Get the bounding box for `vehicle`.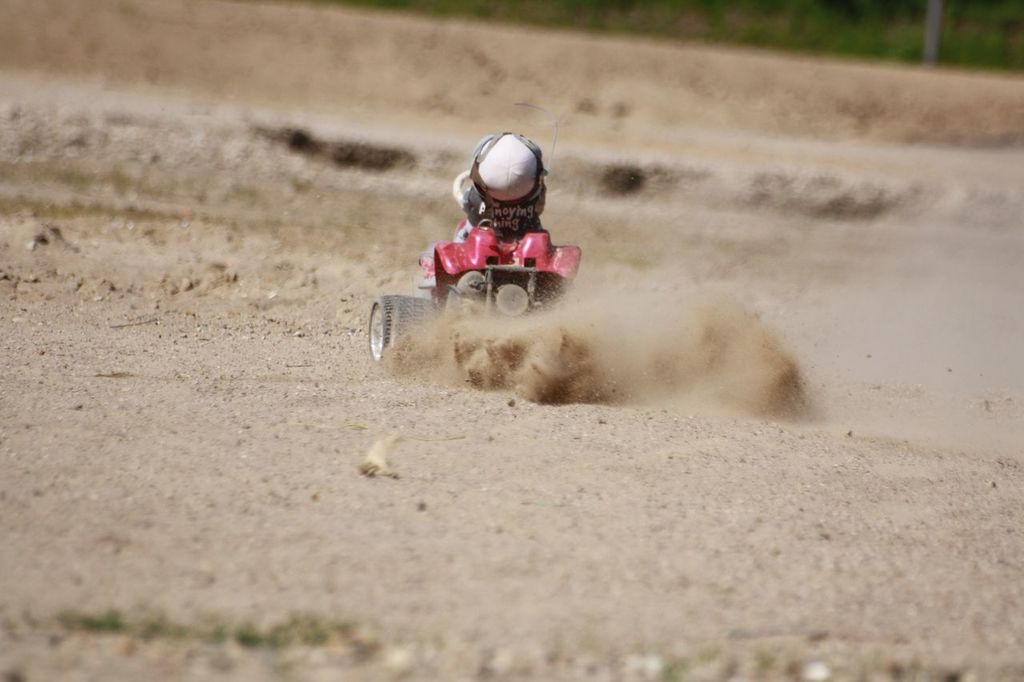
select_region(364, 218, 579, 359).
